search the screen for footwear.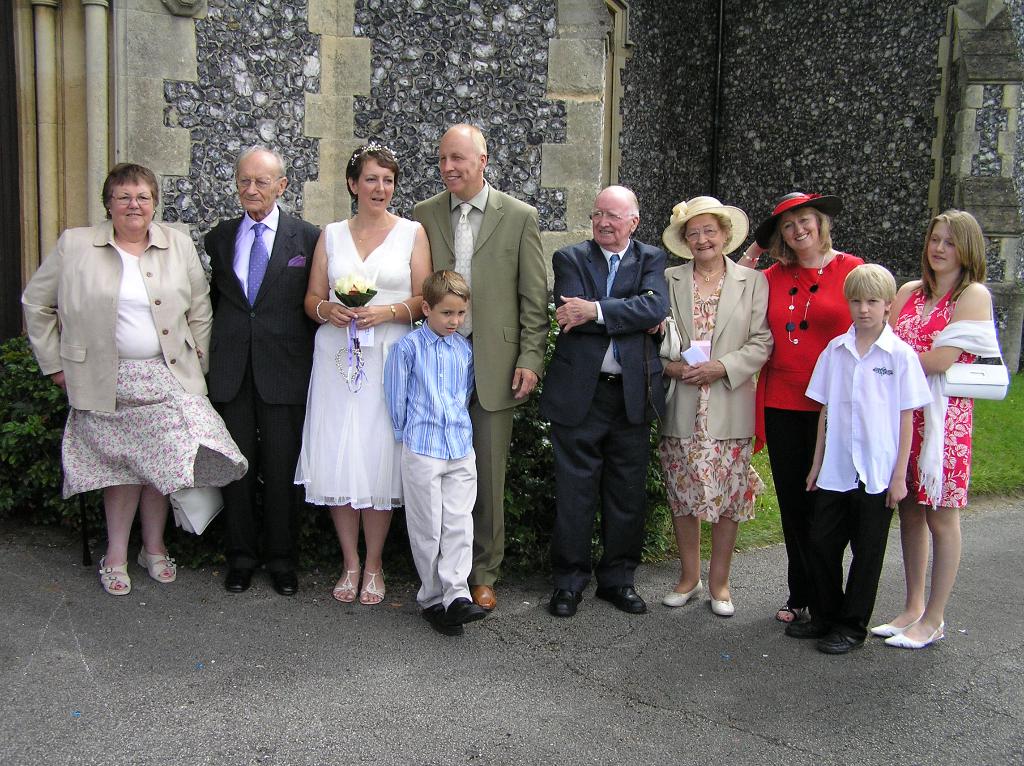
Found at box(702, 588, 735, 618).
